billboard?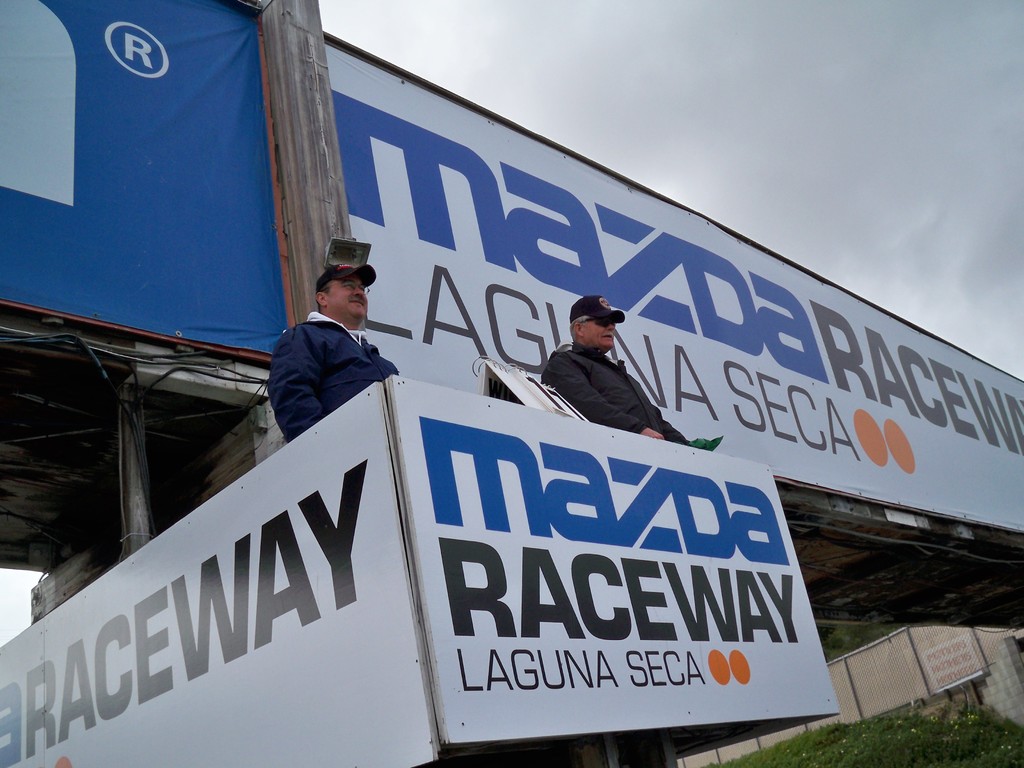
bbox=[379, 372, 839, 744]
